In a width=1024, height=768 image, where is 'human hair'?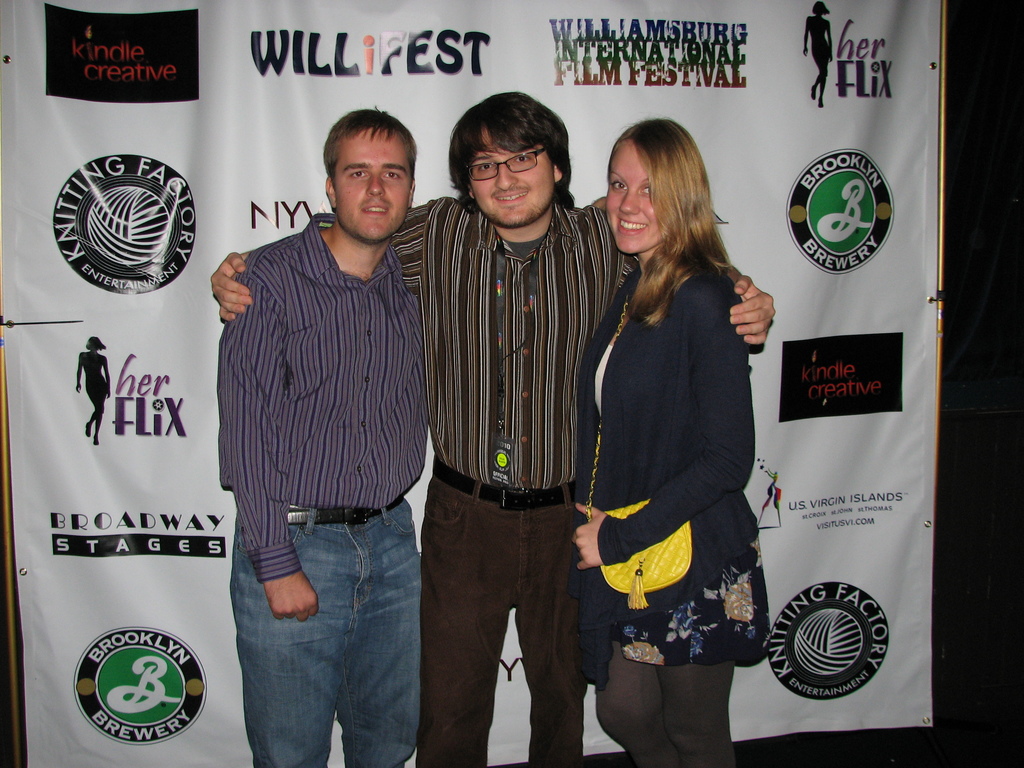
BBox(323, 103, 419, 188).
